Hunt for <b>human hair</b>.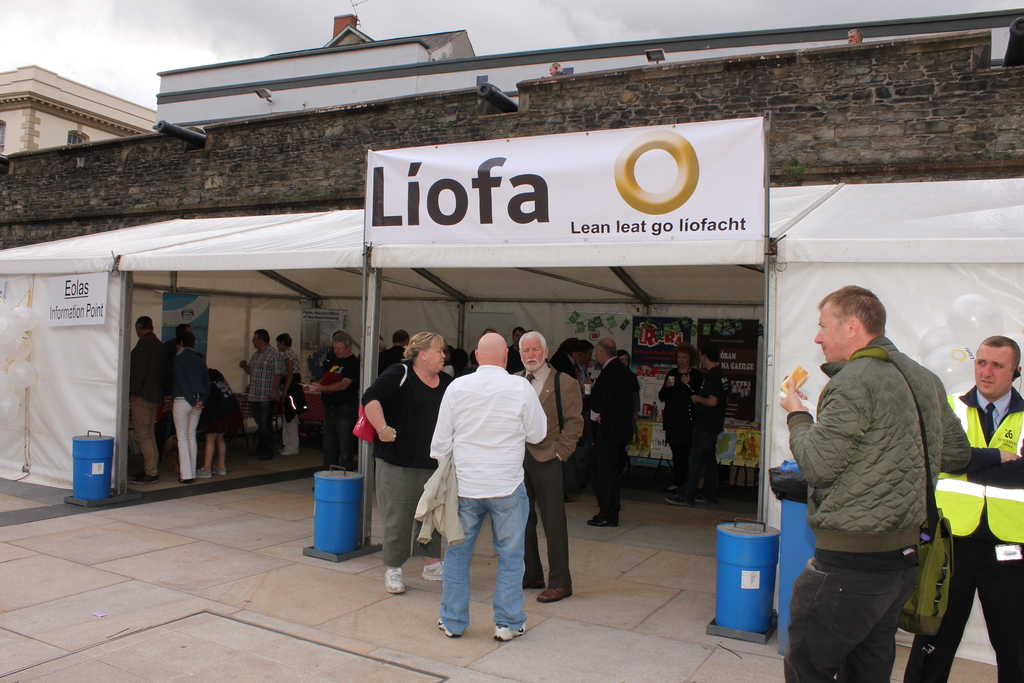
Hunted down at <box>816,282,883,335</box>.
